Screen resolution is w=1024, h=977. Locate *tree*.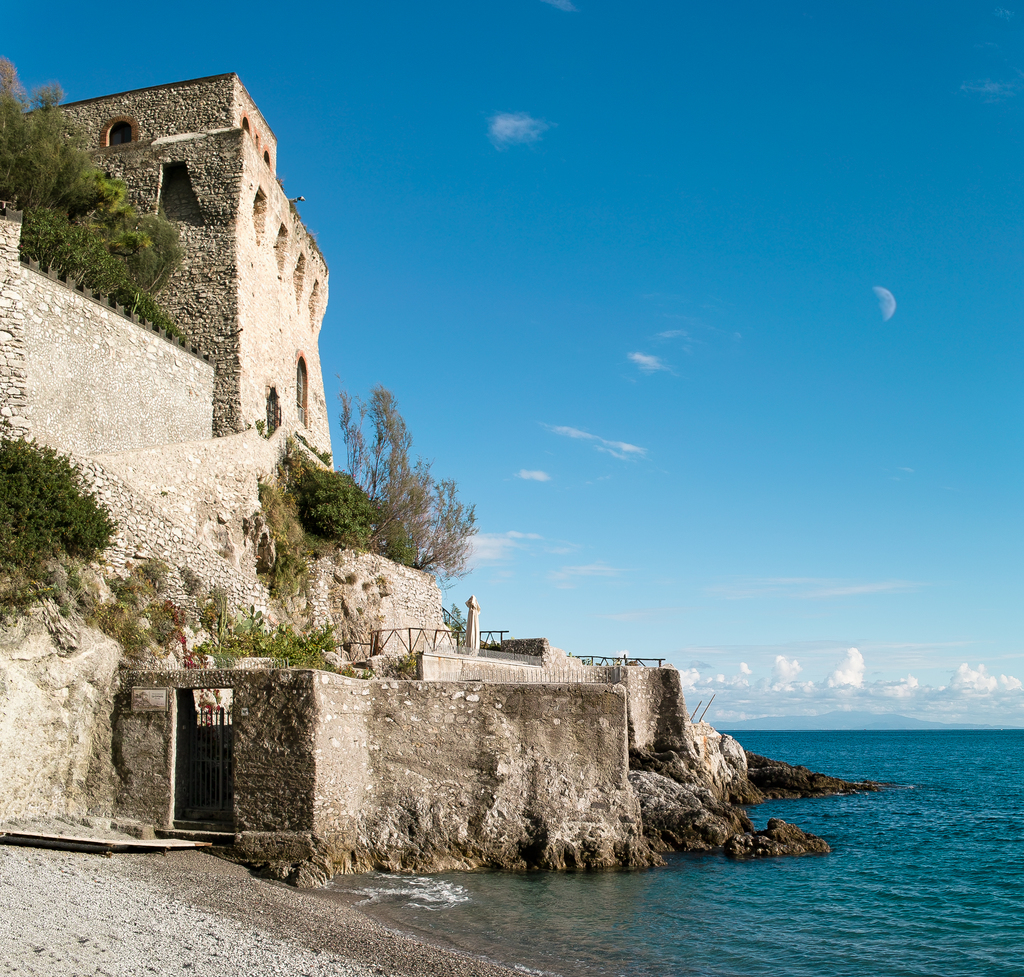
276, 374, 481, 605.
